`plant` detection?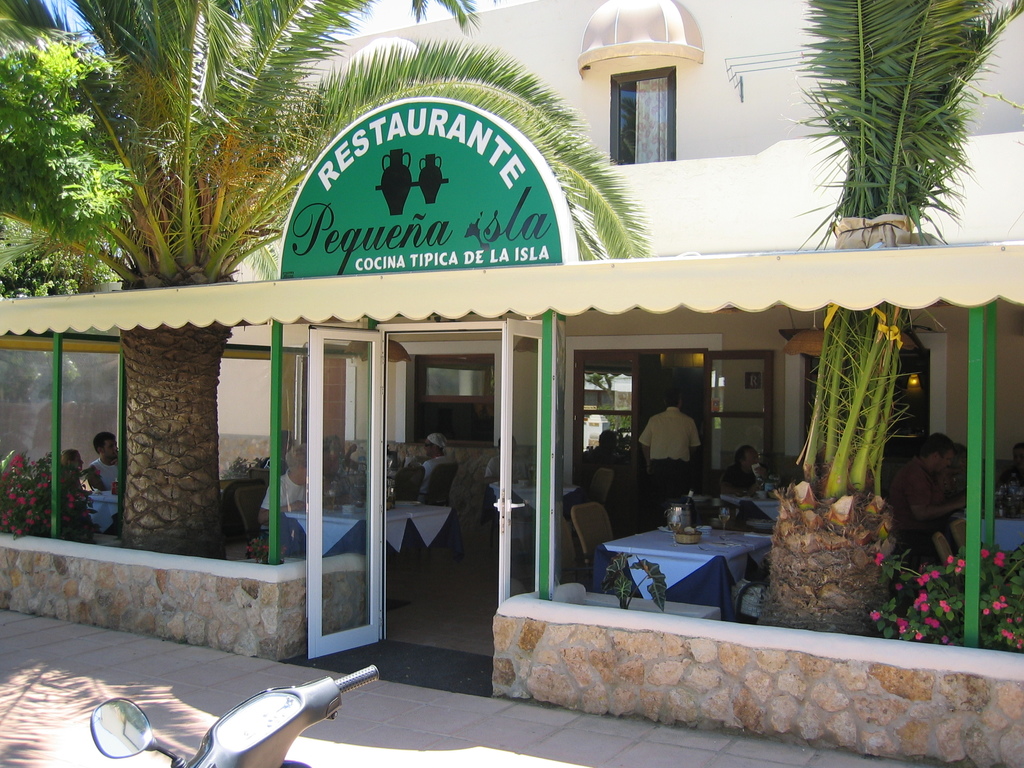
{"left": 243, "top": 536, "right": 288, "bottom": 568}
